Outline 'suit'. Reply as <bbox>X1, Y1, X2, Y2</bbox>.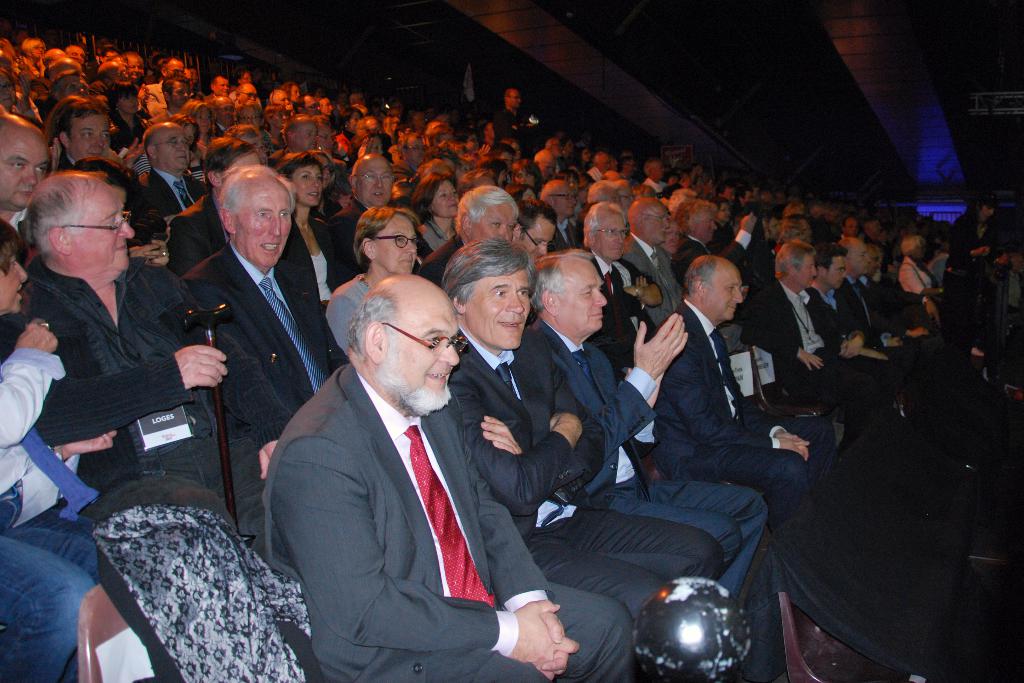
<bbox>630, 236, 688, 315</bbox>.
